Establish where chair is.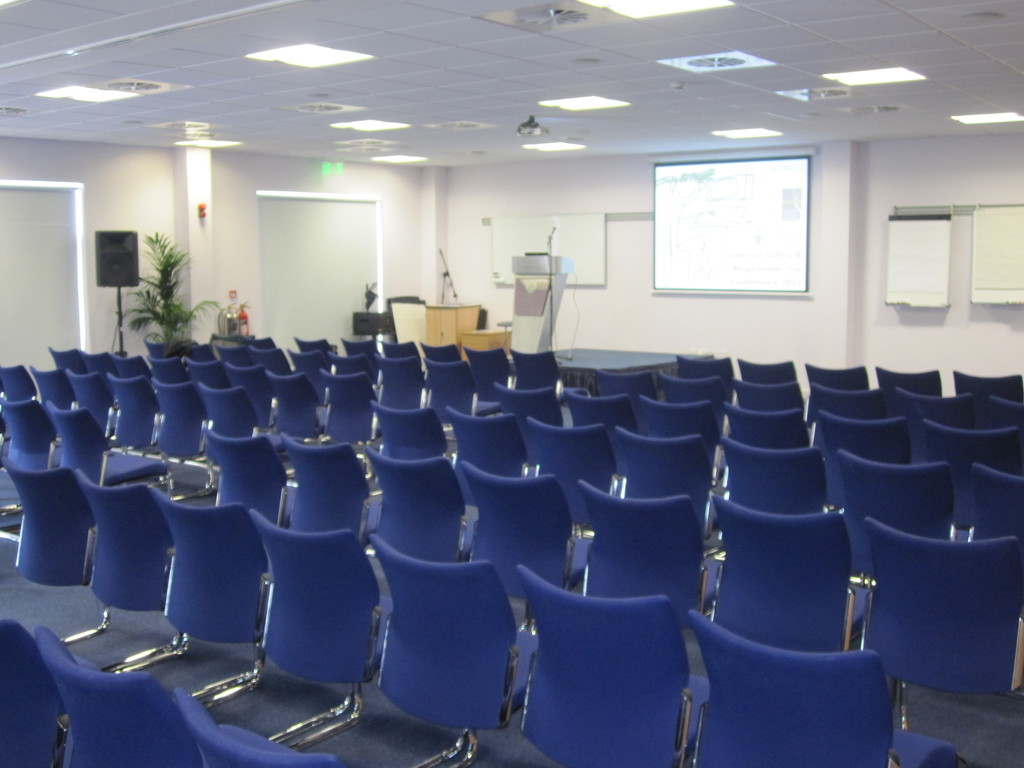
Established at bbox(313, 369, 386, 481).
